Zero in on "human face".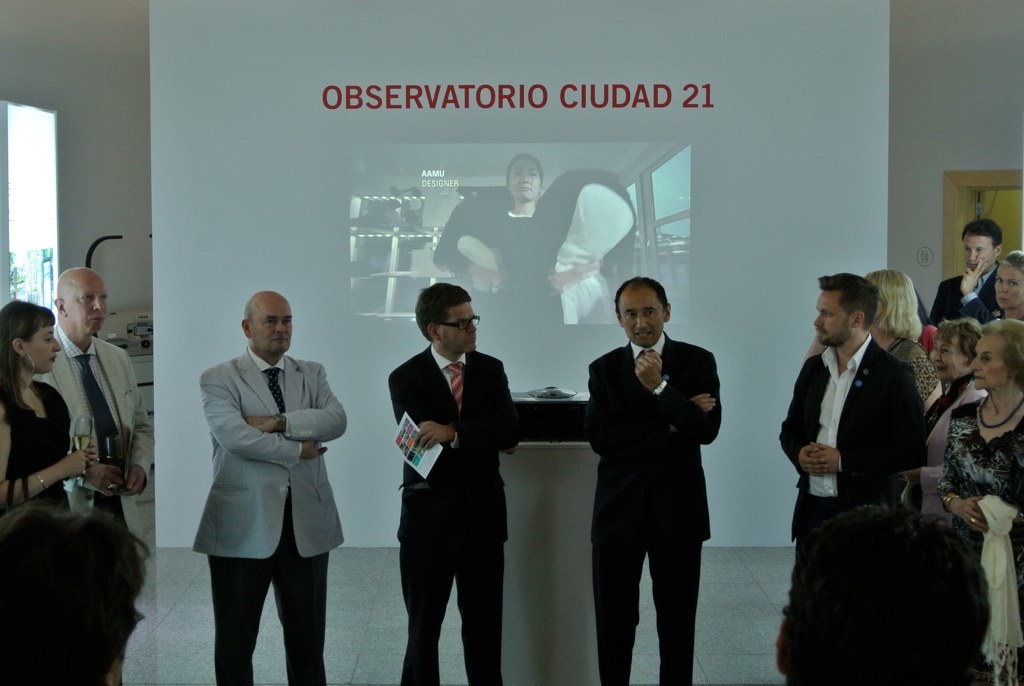
Zeroed in: detection(28, 311, 60, 377).
